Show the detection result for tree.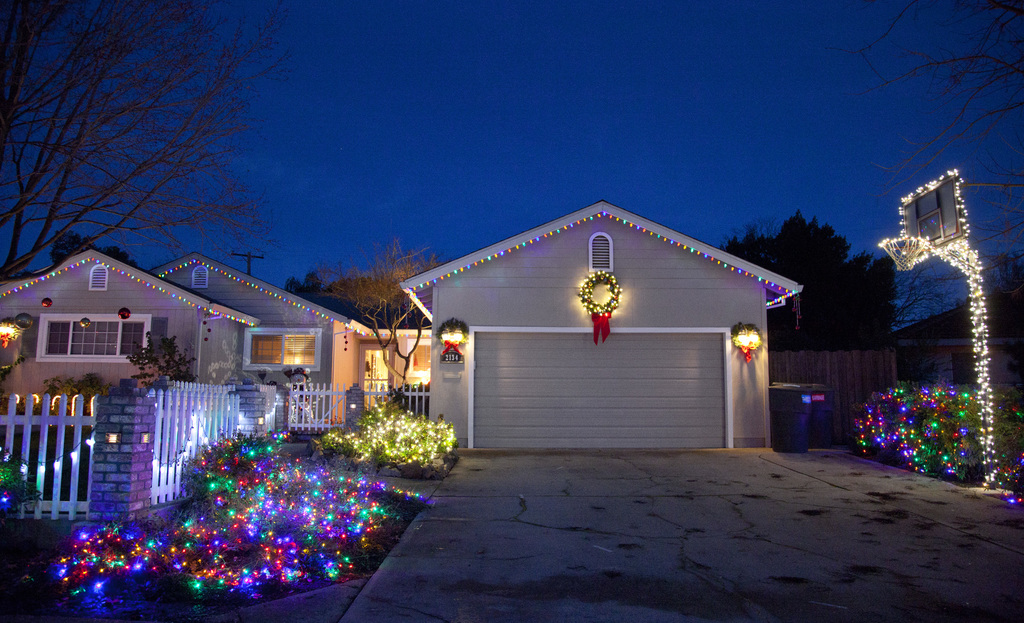
[x1=900, y1=297, x2=1004, y2=348].
